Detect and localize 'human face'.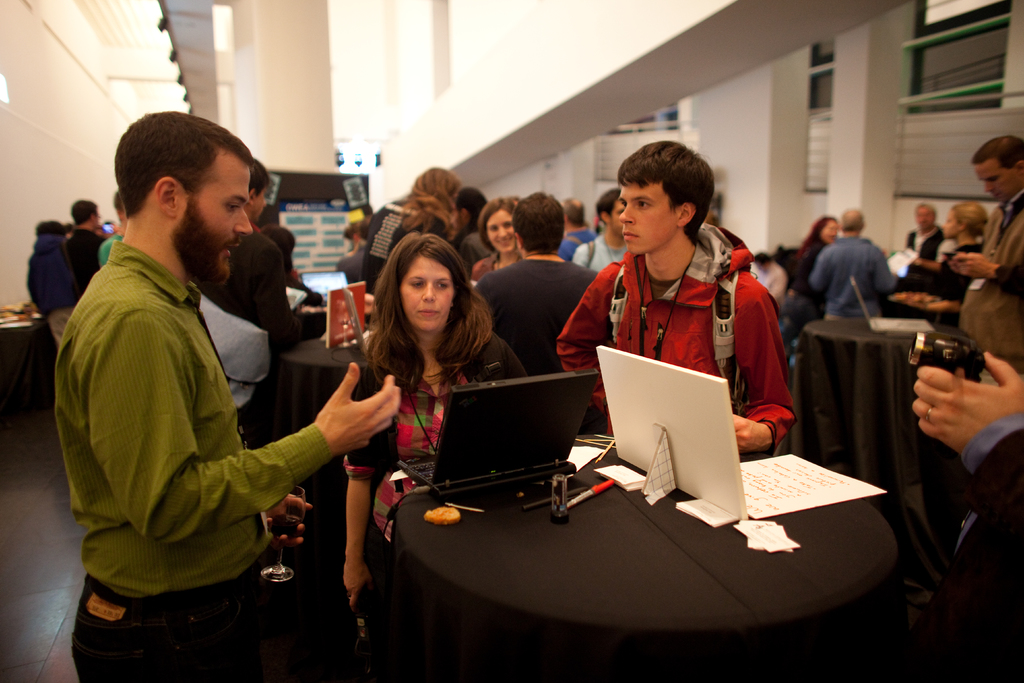
Localized at box=[480, 209, 511, 253].
